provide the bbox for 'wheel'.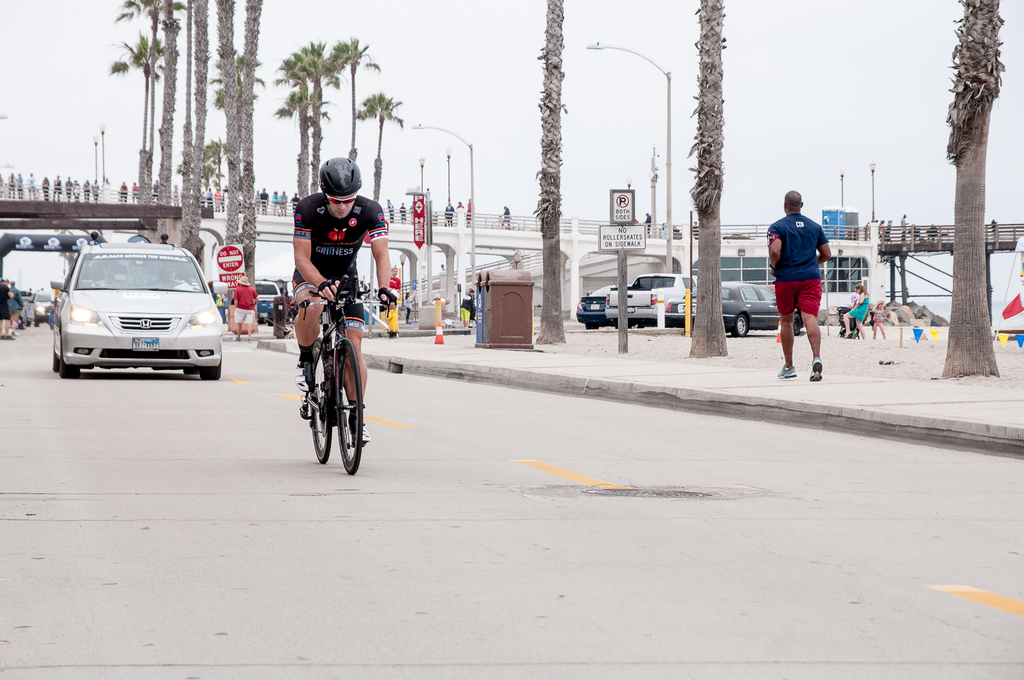
Rect(179, 366, 203, 378).
